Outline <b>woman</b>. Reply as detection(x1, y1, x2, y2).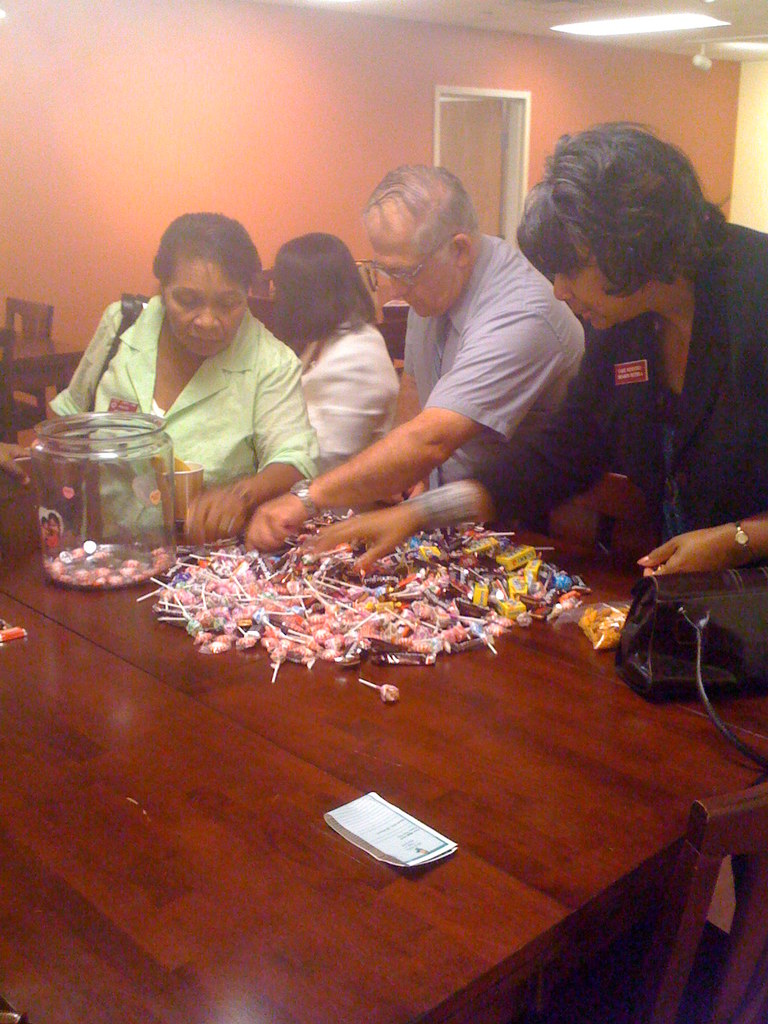
detection(71, 212, 316, 531).
